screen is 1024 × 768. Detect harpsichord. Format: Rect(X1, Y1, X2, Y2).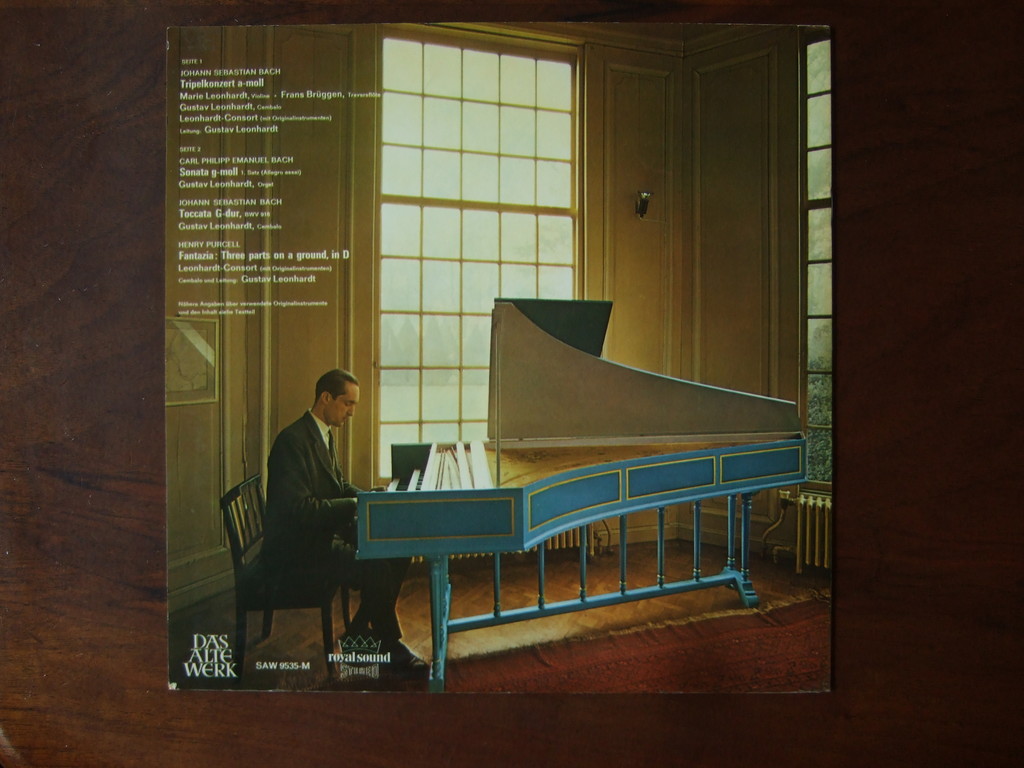
Rect(355, 302, 808, 699).
